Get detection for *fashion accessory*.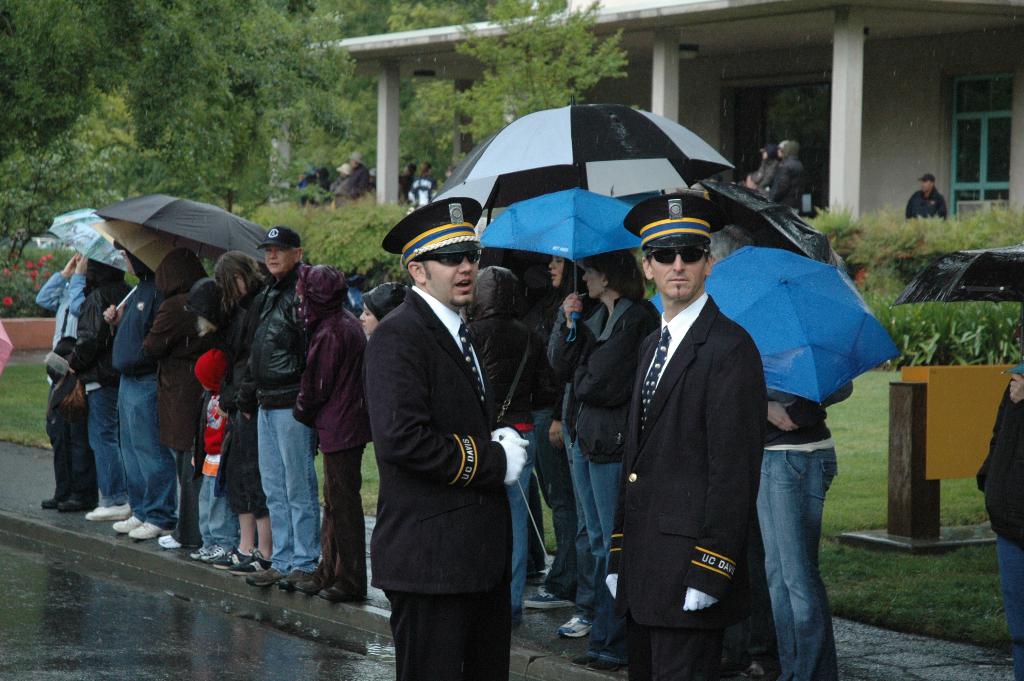
Detection: x1=436 y1=104 x2=738 y2=225.
